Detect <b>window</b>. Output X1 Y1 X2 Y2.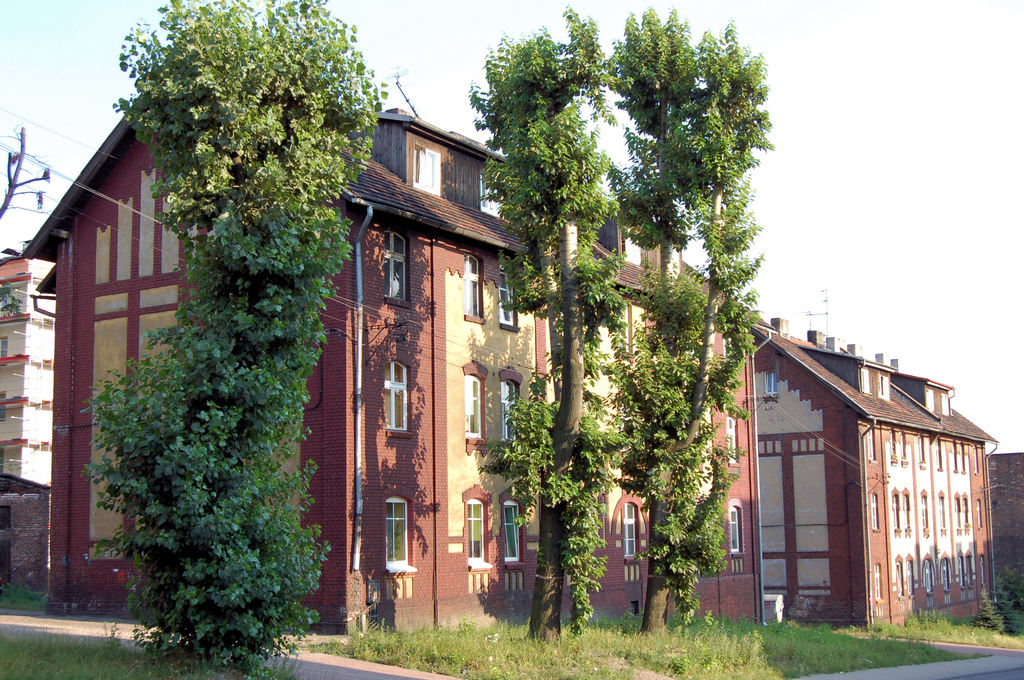
909 563 912 593.
